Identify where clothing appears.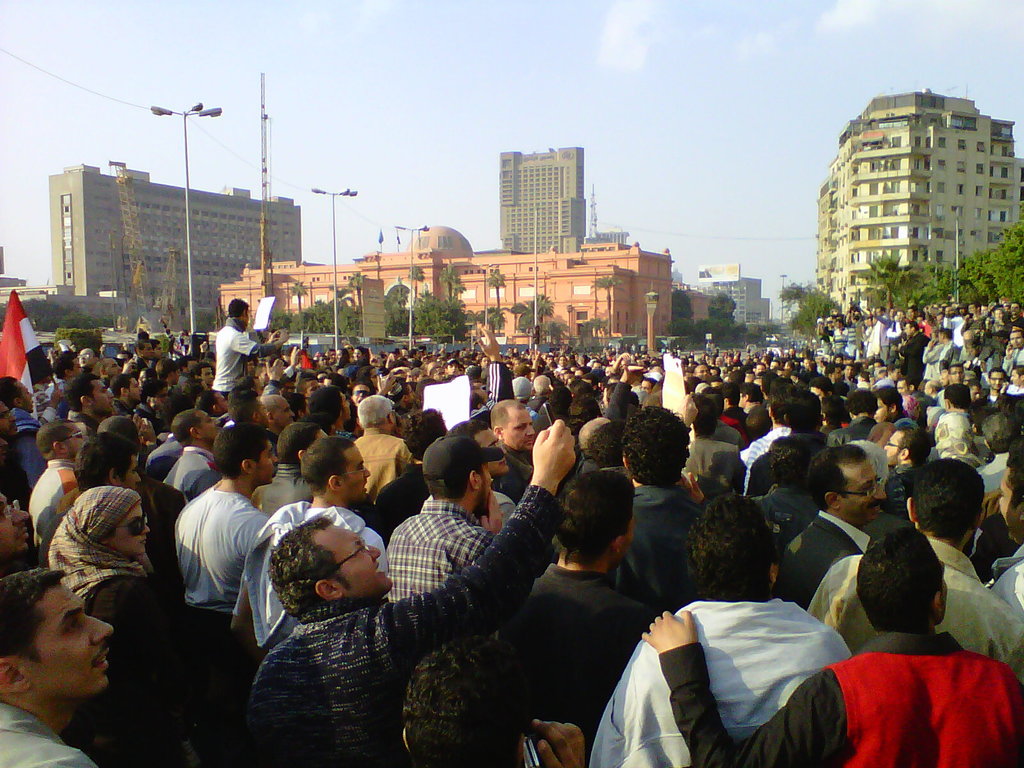
Appears at detection(503, 540, 650, 710).
